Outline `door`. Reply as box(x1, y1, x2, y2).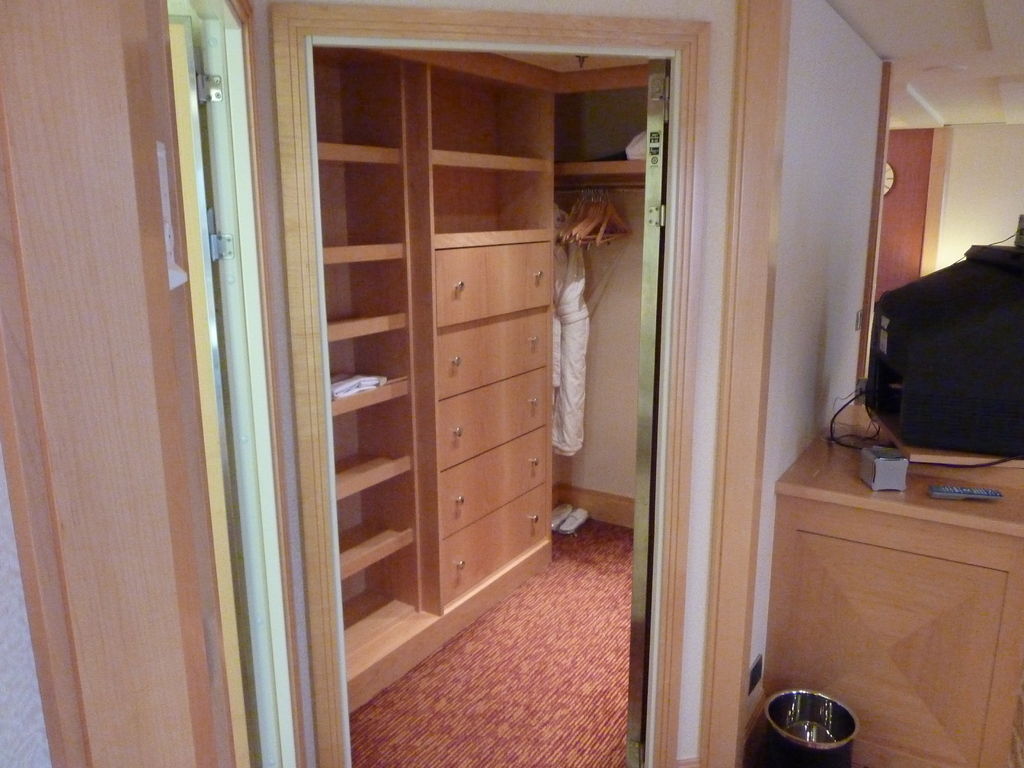
box(628, 58, 669, 767).
